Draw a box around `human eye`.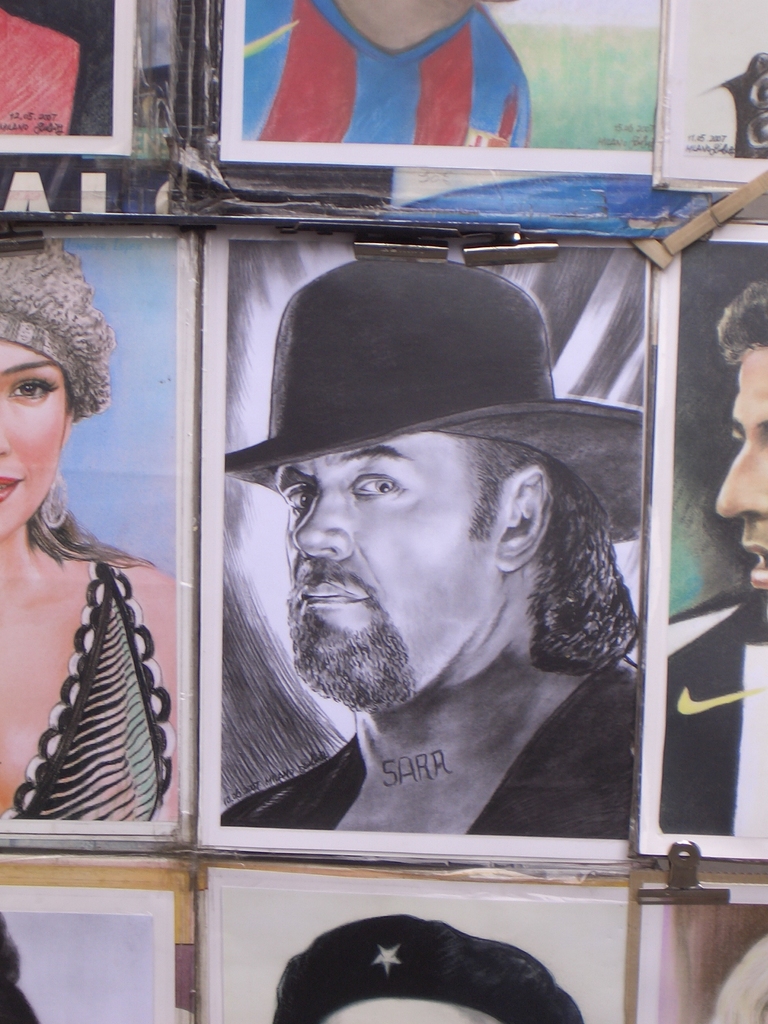
(6,373,63,404).
